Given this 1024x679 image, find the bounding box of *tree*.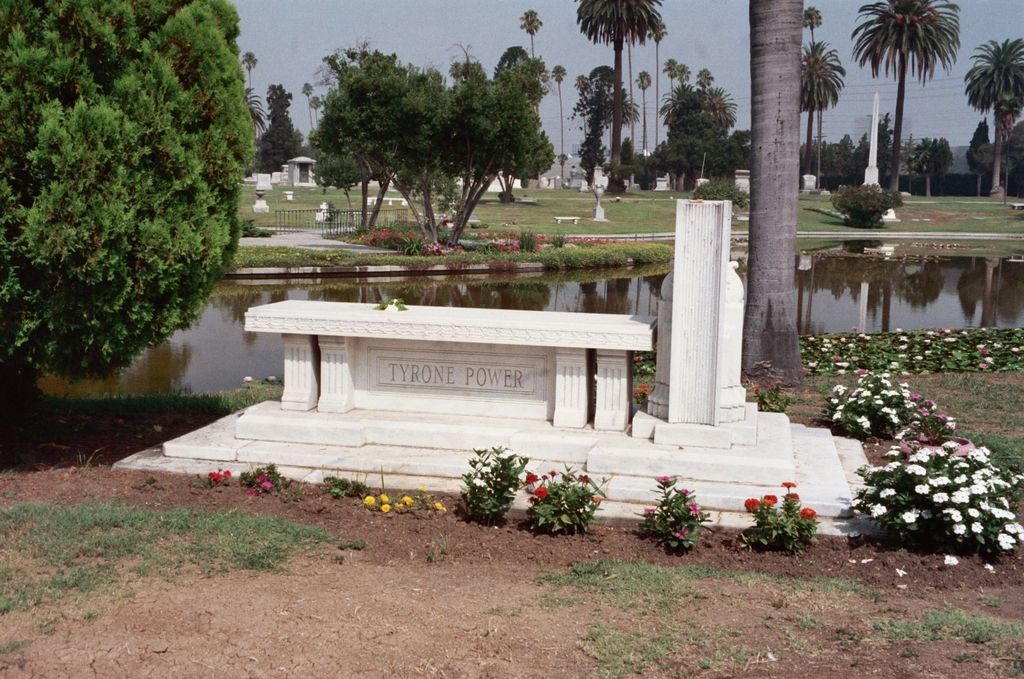
(249, 84, 312, 184).
